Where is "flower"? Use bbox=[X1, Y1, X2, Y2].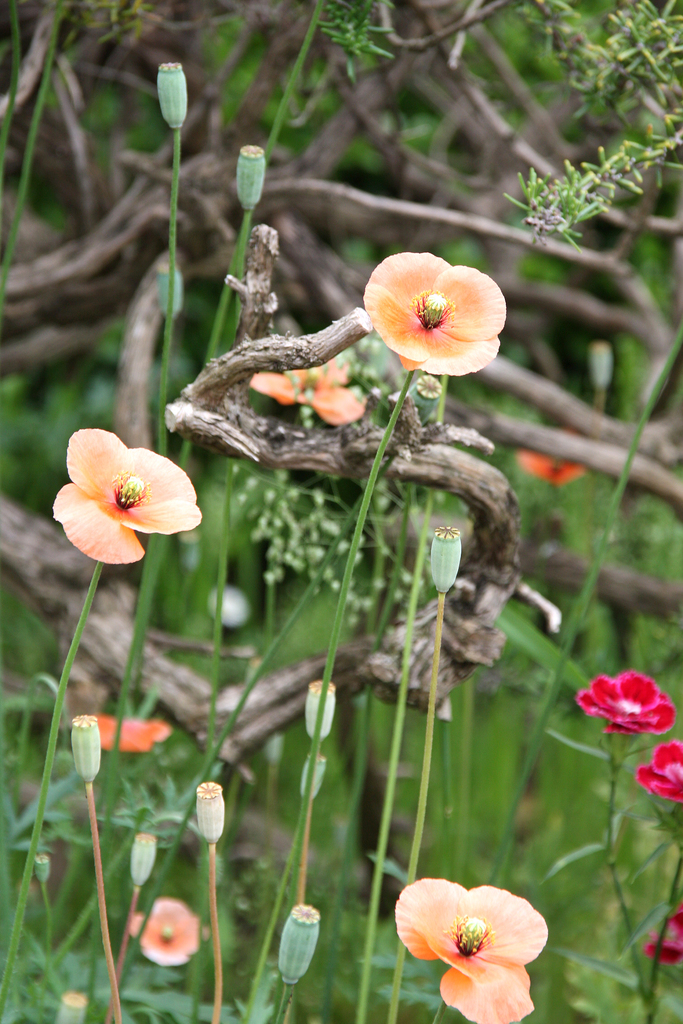
bbox=[48, 422, 204, 566].
